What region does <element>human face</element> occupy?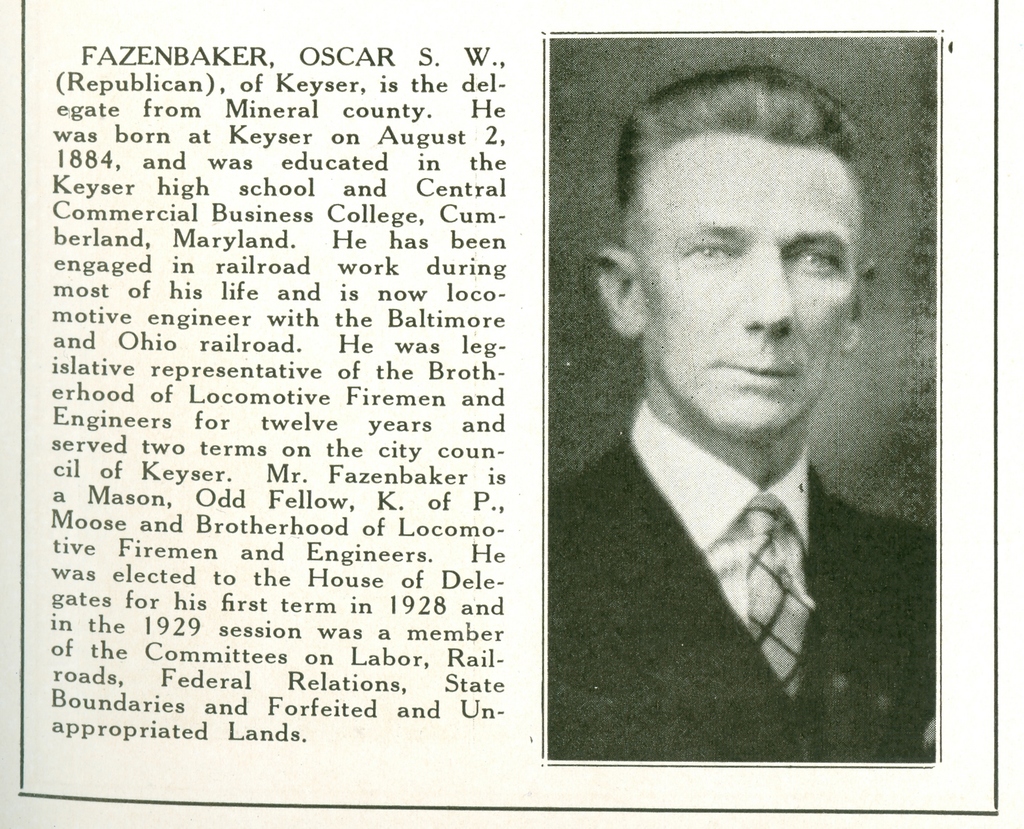
641,138,861,441.
